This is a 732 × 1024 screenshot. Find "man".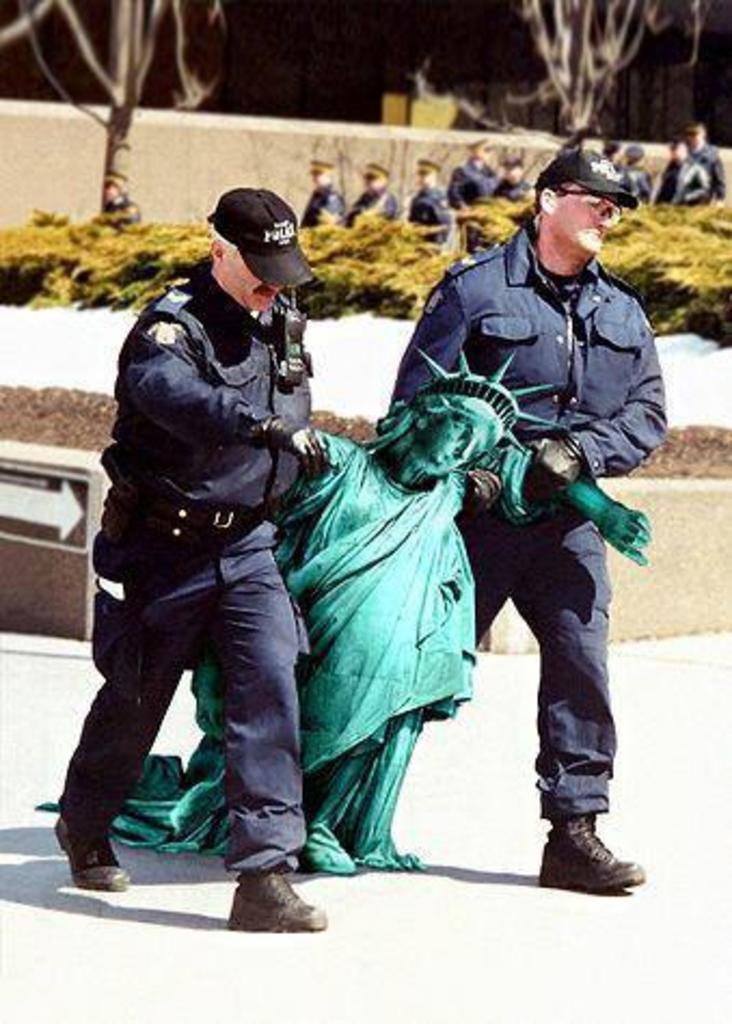
Bounding box: <region>622, 138, 659, 205</region>.
